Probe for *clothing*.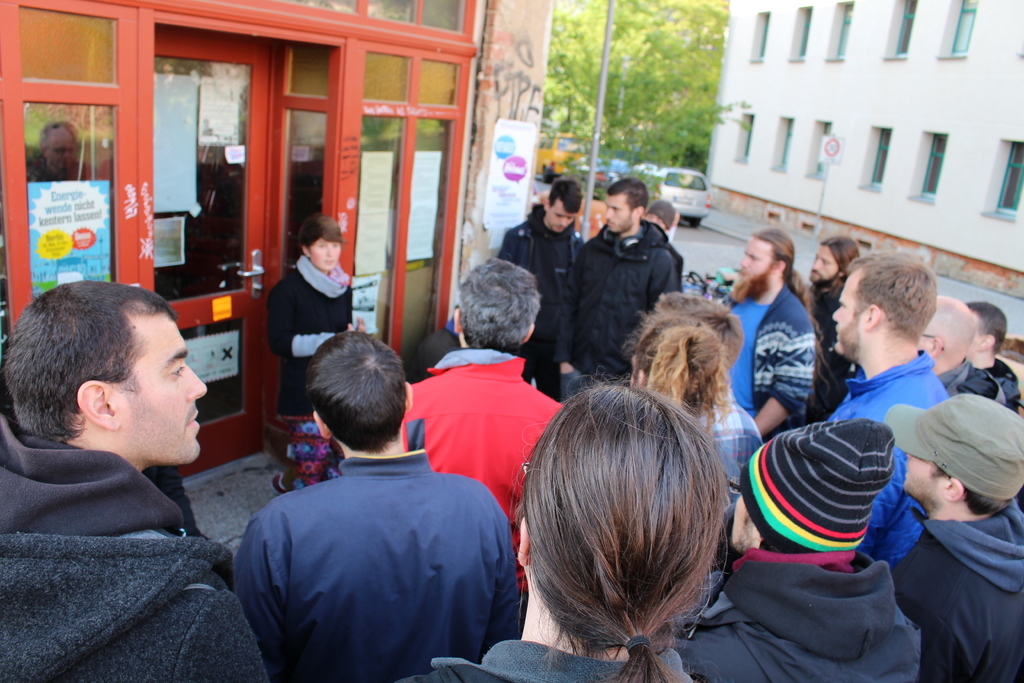
Probe result: l=724, t=283, r=810, b=441.
